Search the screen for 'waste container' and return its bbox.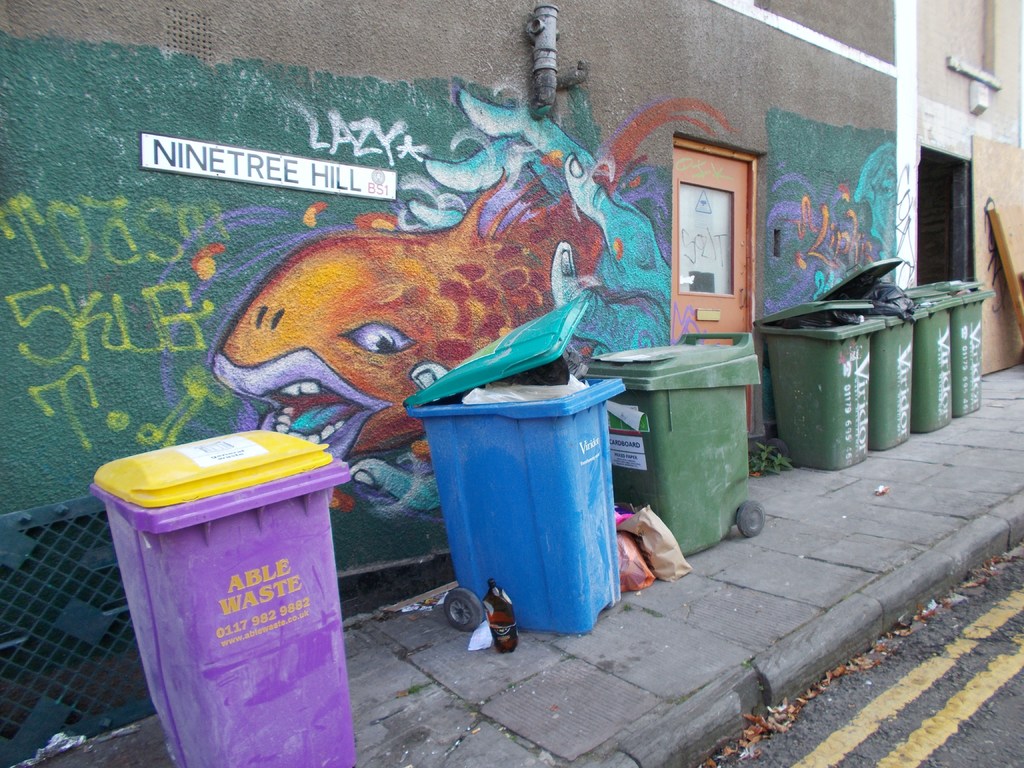
Found: l=892, t=285, r=955, b=435.
